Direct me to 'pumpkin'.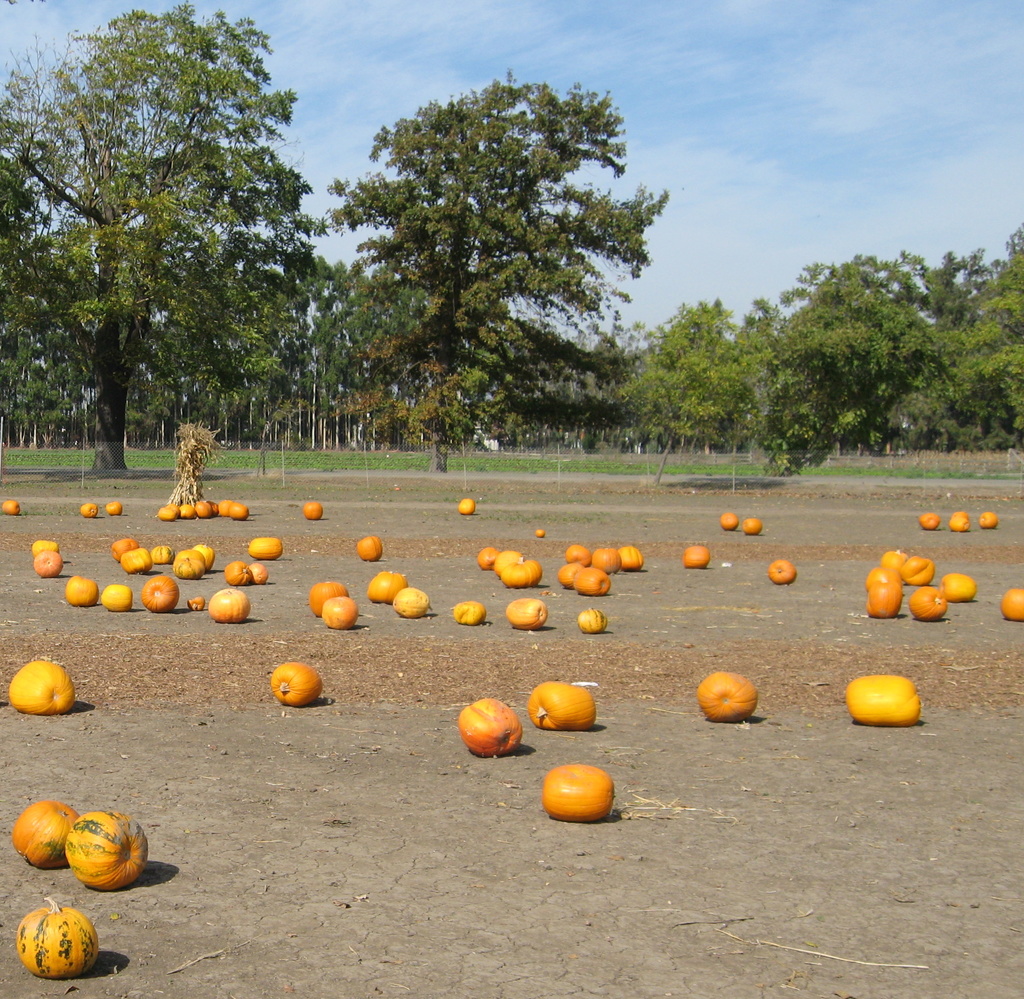
Direction: <box>5,796,93,871</box>.
